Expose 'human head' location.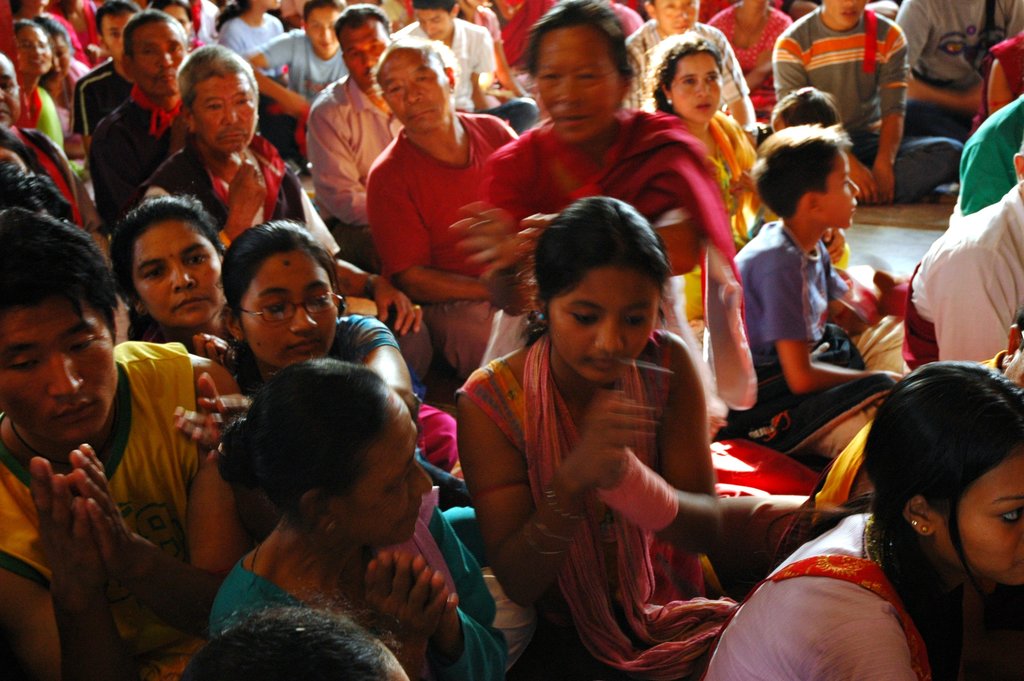
Exposed at 769, 84, 841, 135.
